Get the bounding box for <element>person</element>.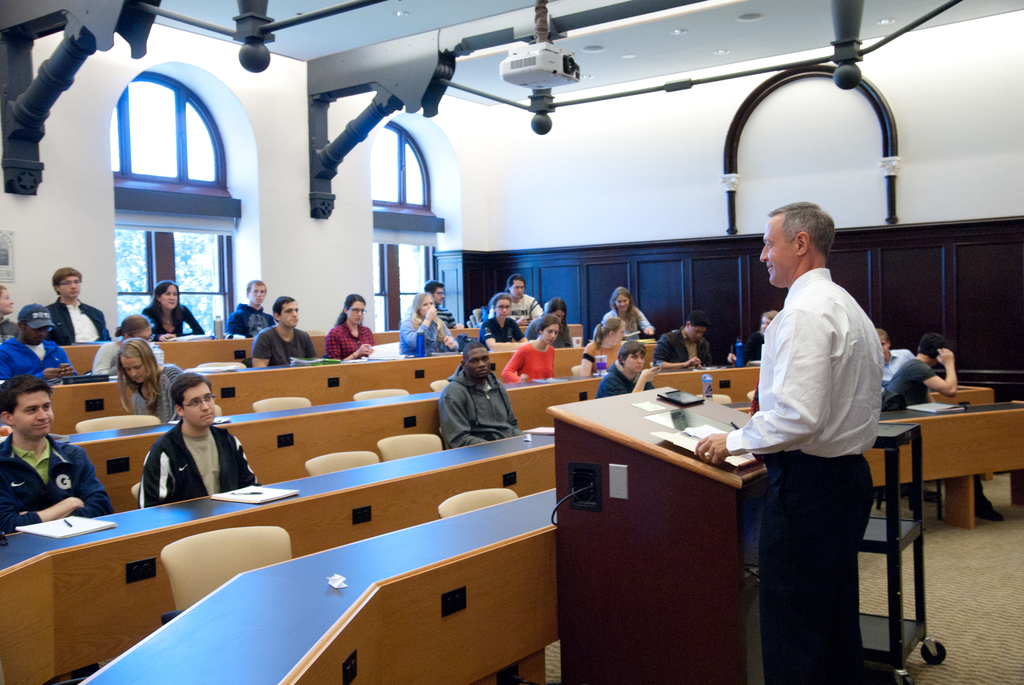
0/302/81/389.
